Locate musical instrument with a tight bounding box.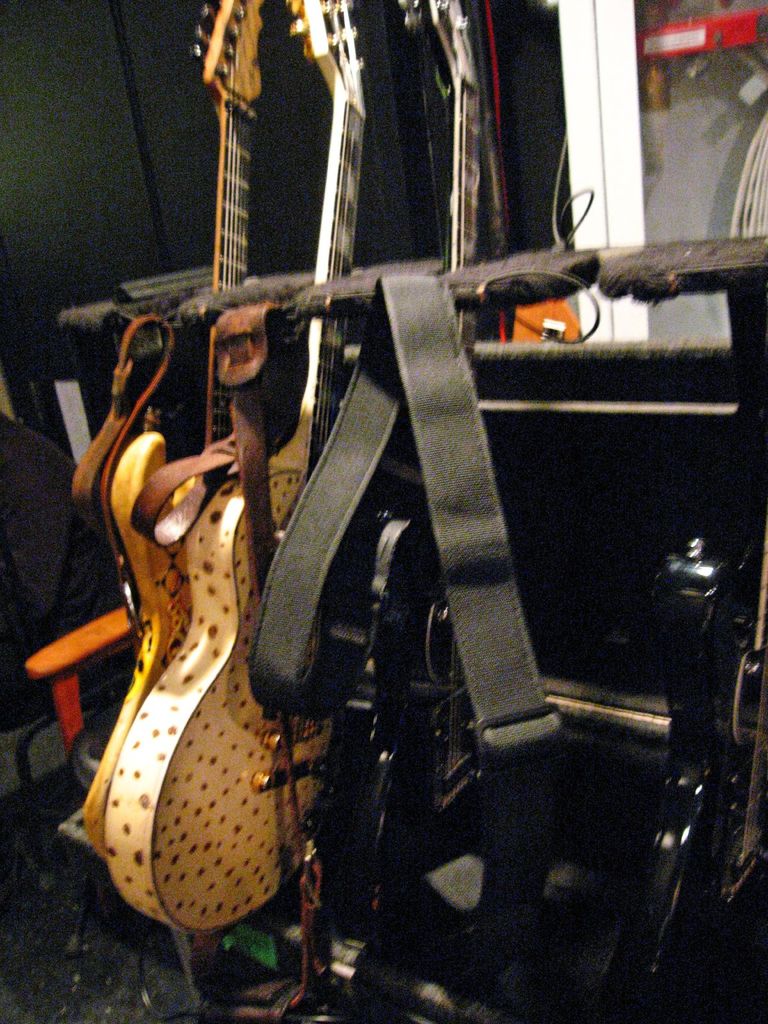
<region>334, 0, 562, 1003</region>.
